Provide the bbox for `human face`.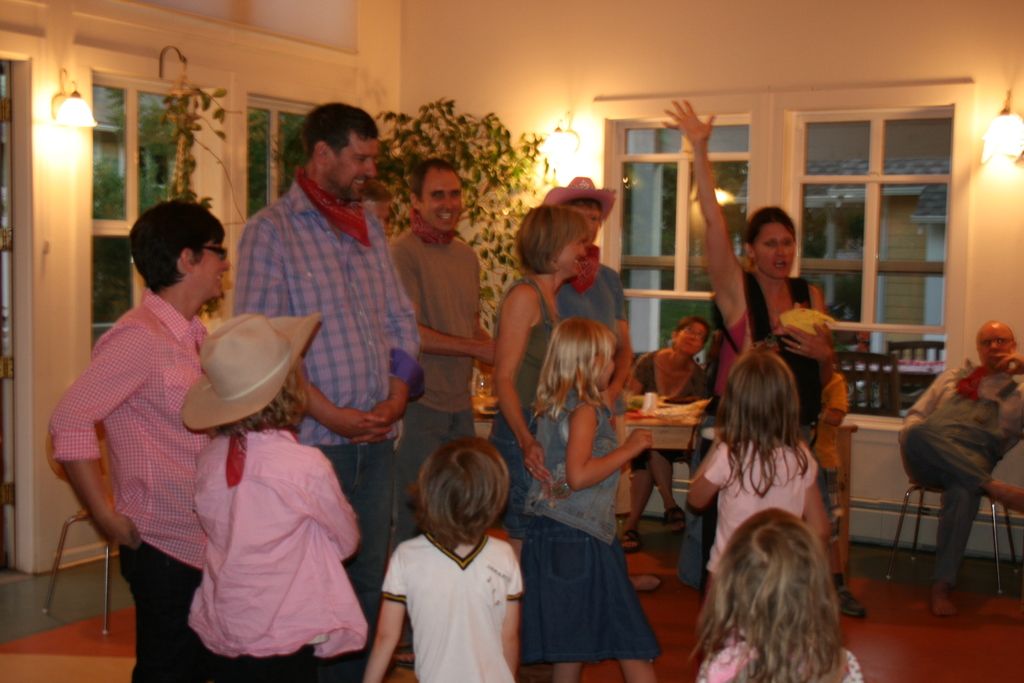
region(753, 222, 795, 276).
